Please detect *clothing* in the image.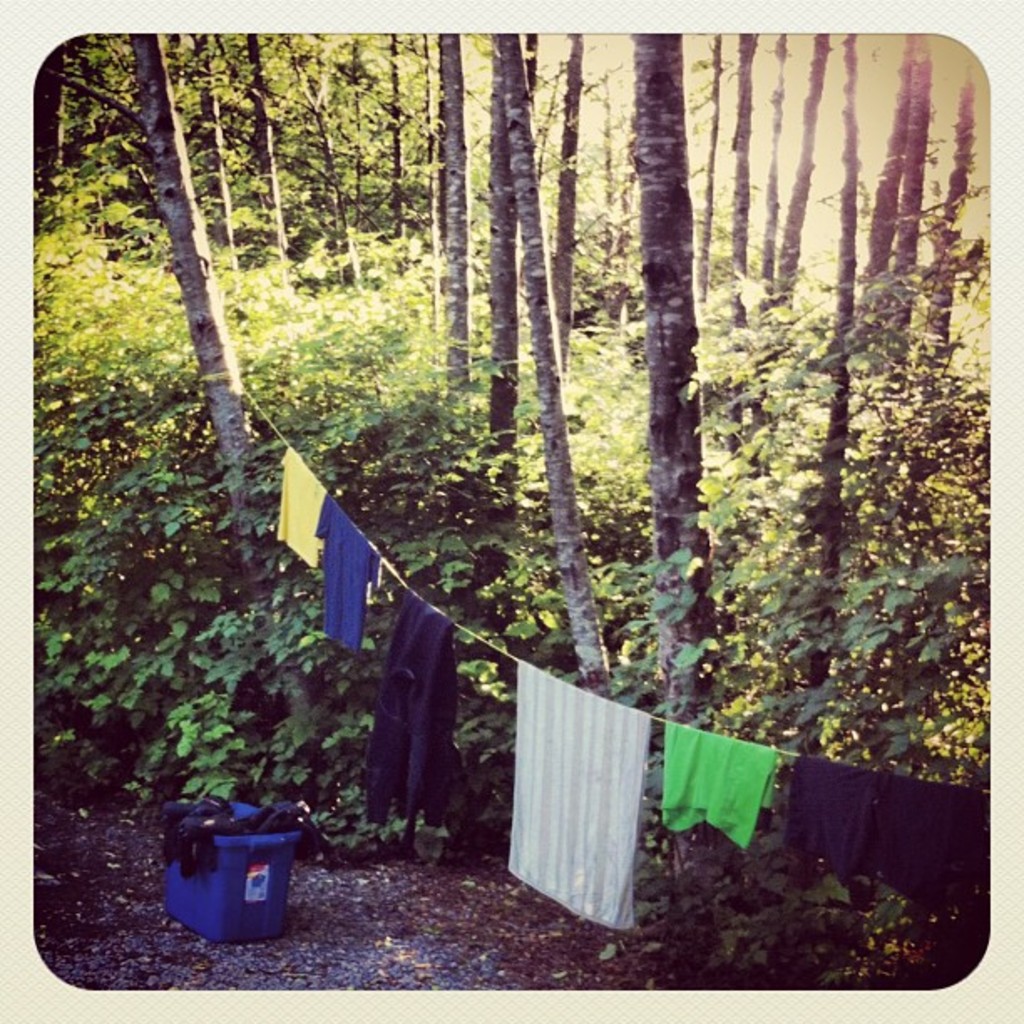
[661, 713, 805, 862].
